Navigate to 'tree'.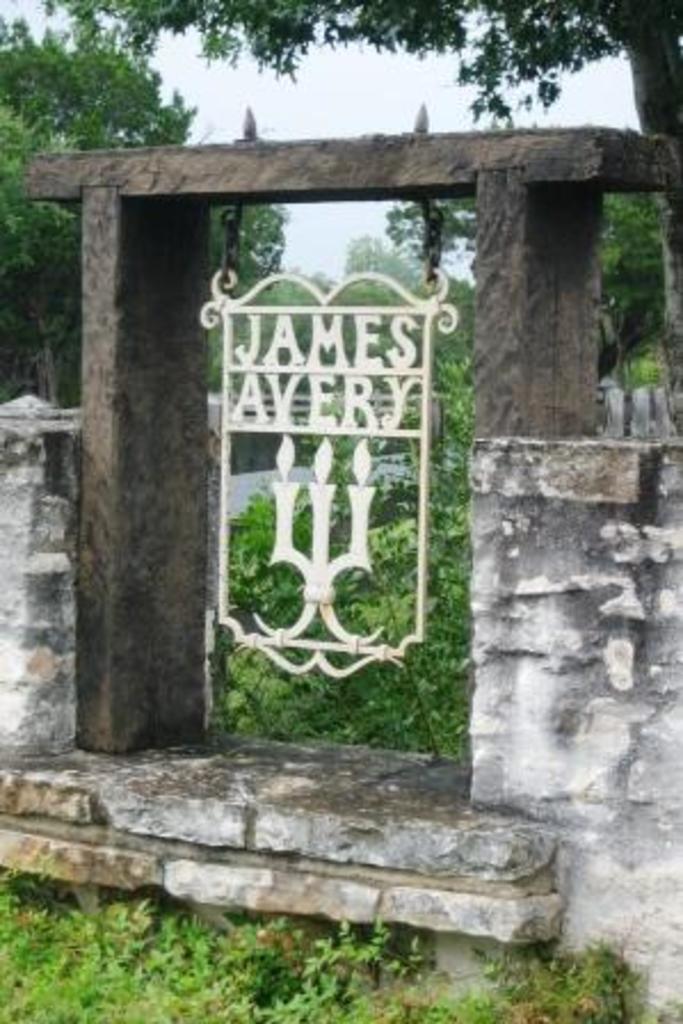
Navigation target: box=[55, 0, 681, 402].
